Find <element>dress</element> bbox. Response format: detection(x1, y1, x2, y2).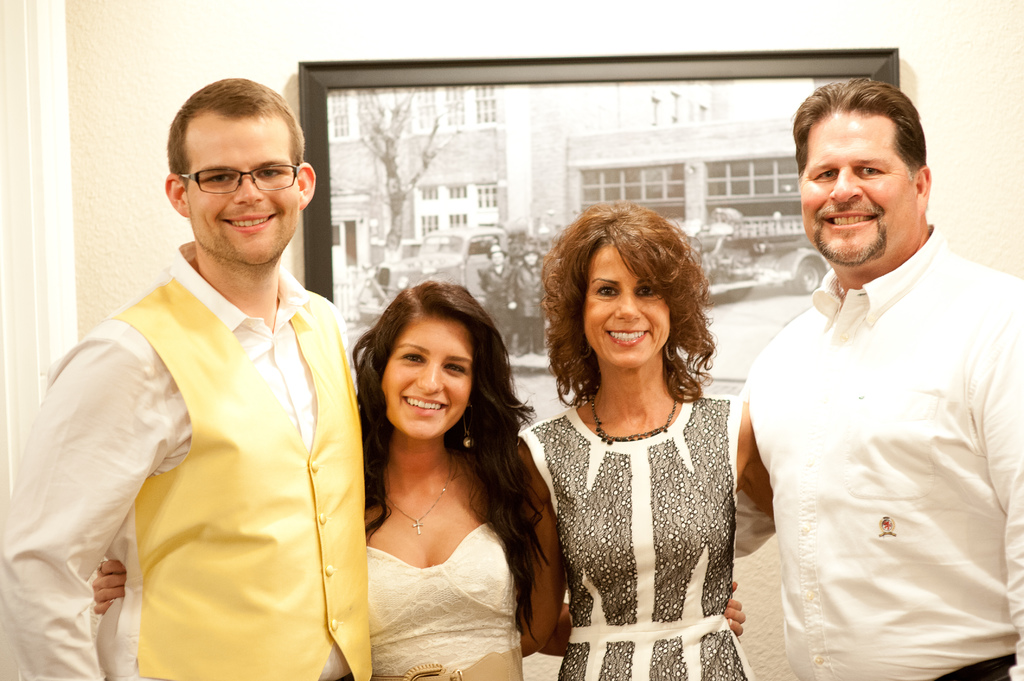
detection(509, 390, 746, 680).
